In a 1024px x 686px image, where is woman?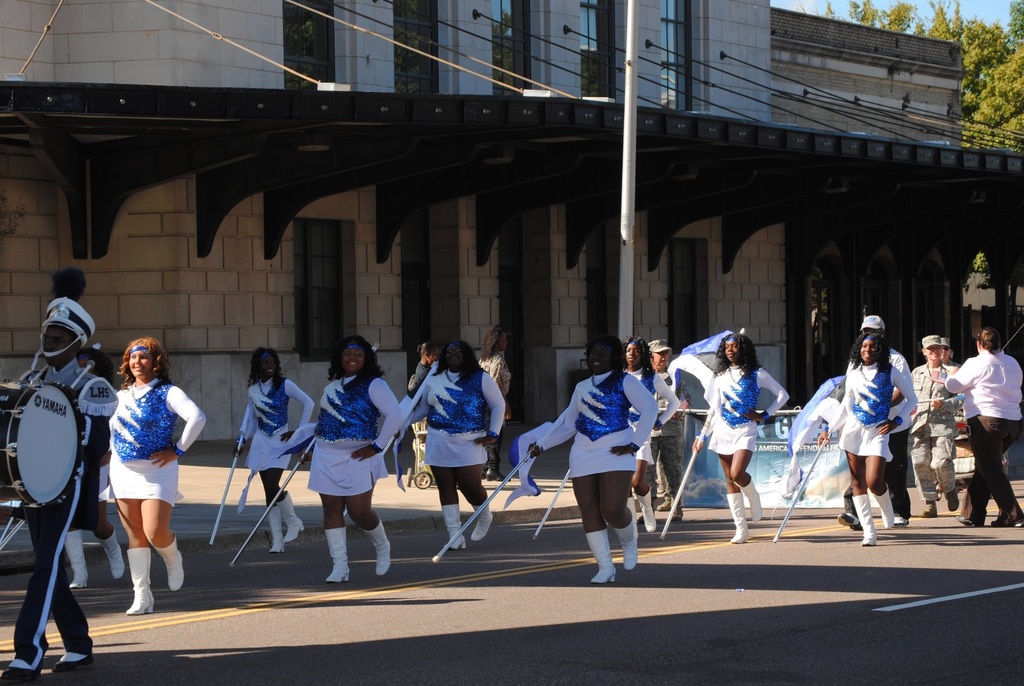
[689,330,797,536].
